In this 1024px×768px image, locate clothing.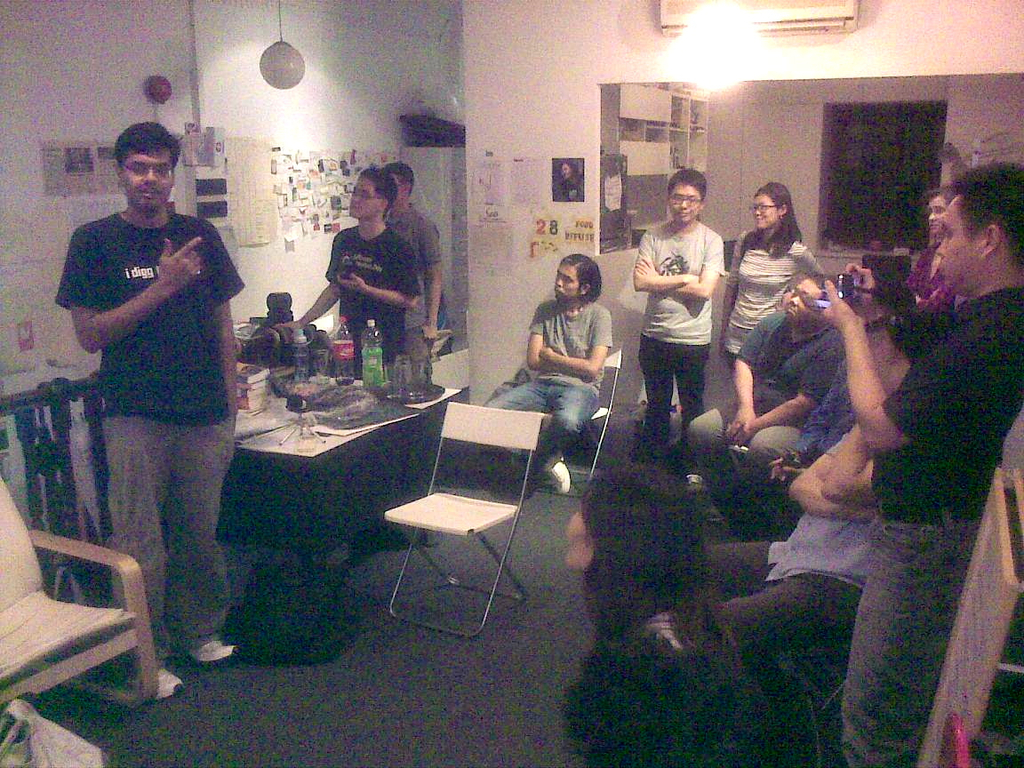
Bounding box: bbox=[485, 290, 612, 467].
